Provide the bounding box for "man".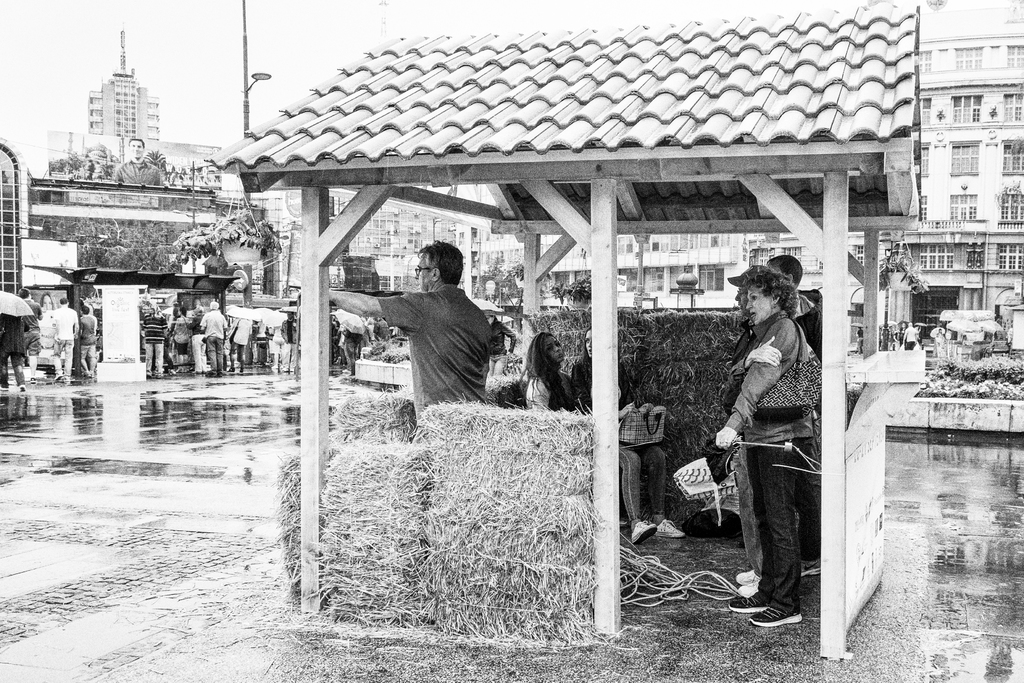
x1=278 y1=310 x2=300 y2=377.
